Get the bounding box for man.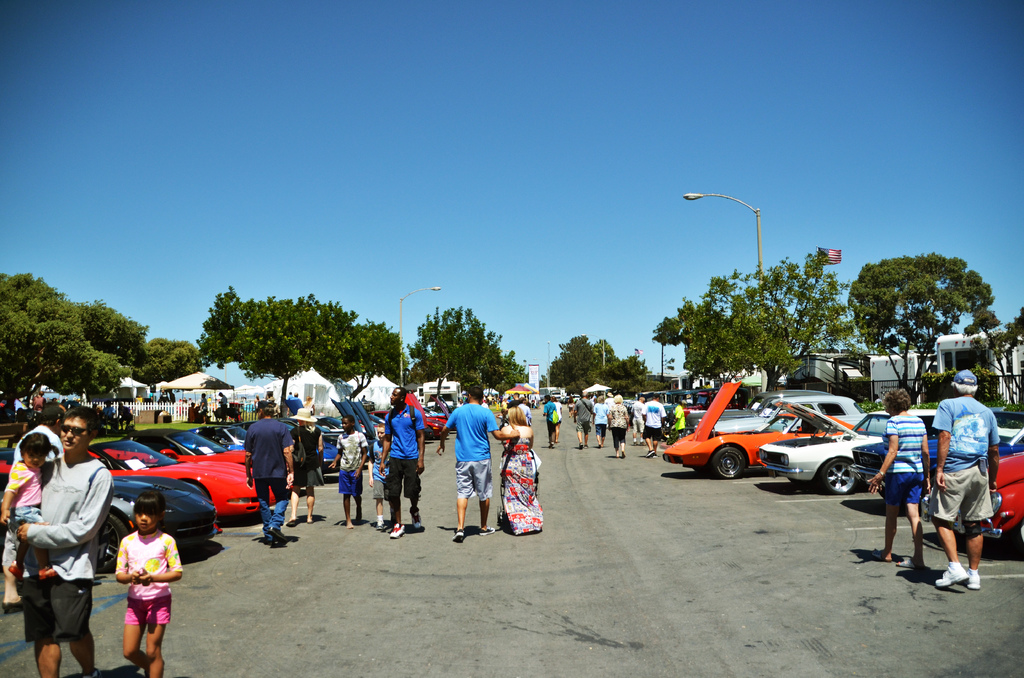
pyautogui.locateOnScreen(8, 403, 109, 677).
